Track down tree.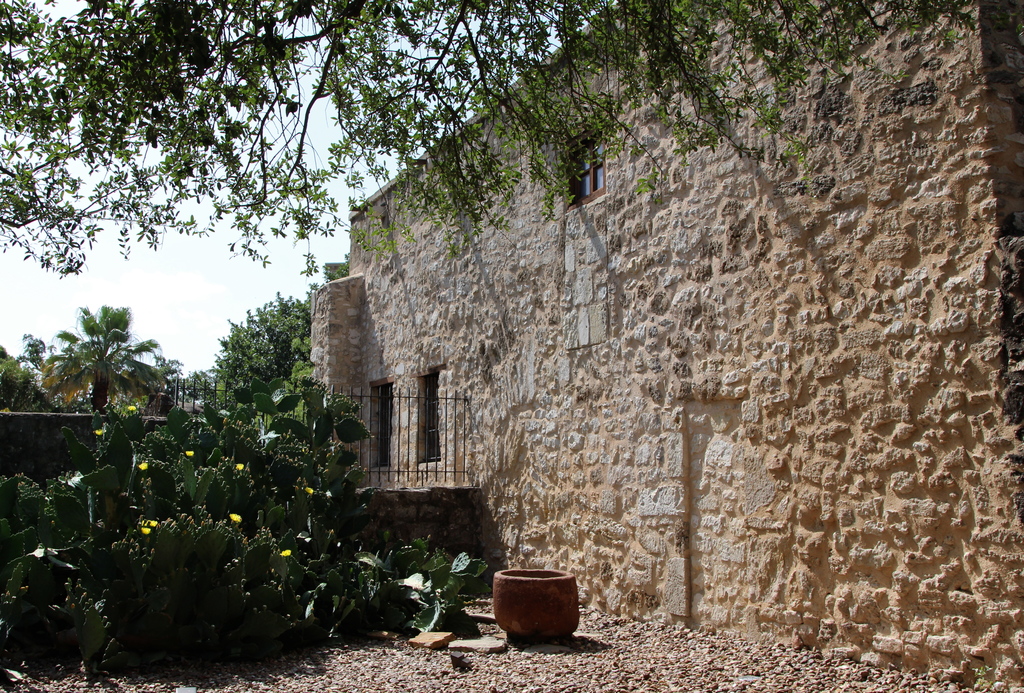
Tracked to [42, 302, 176, 423].
